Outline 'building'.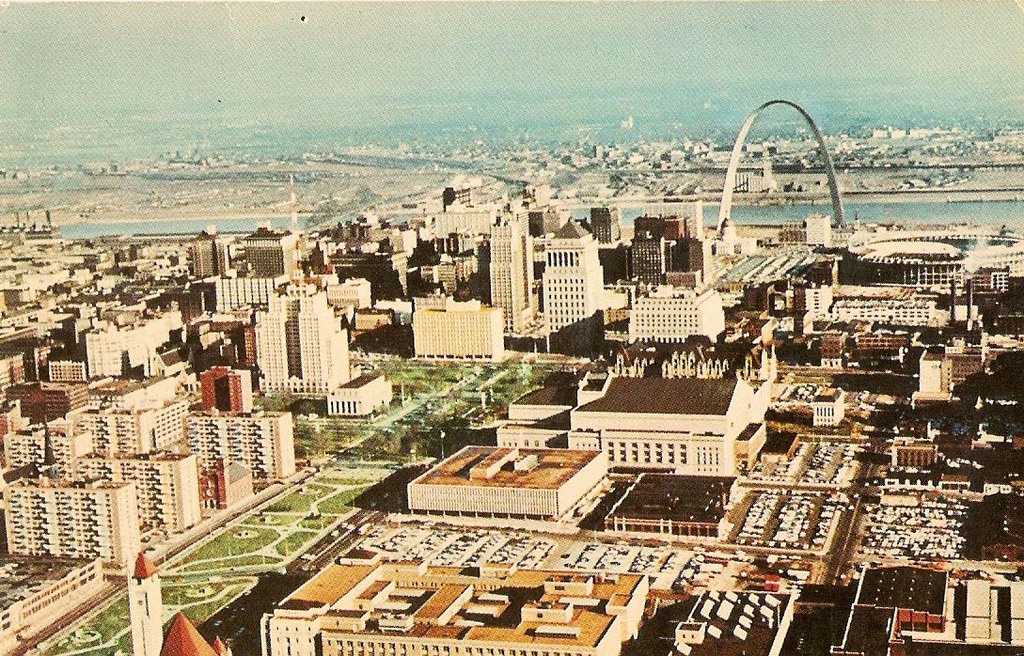
Outline: [256,508,649,653].
